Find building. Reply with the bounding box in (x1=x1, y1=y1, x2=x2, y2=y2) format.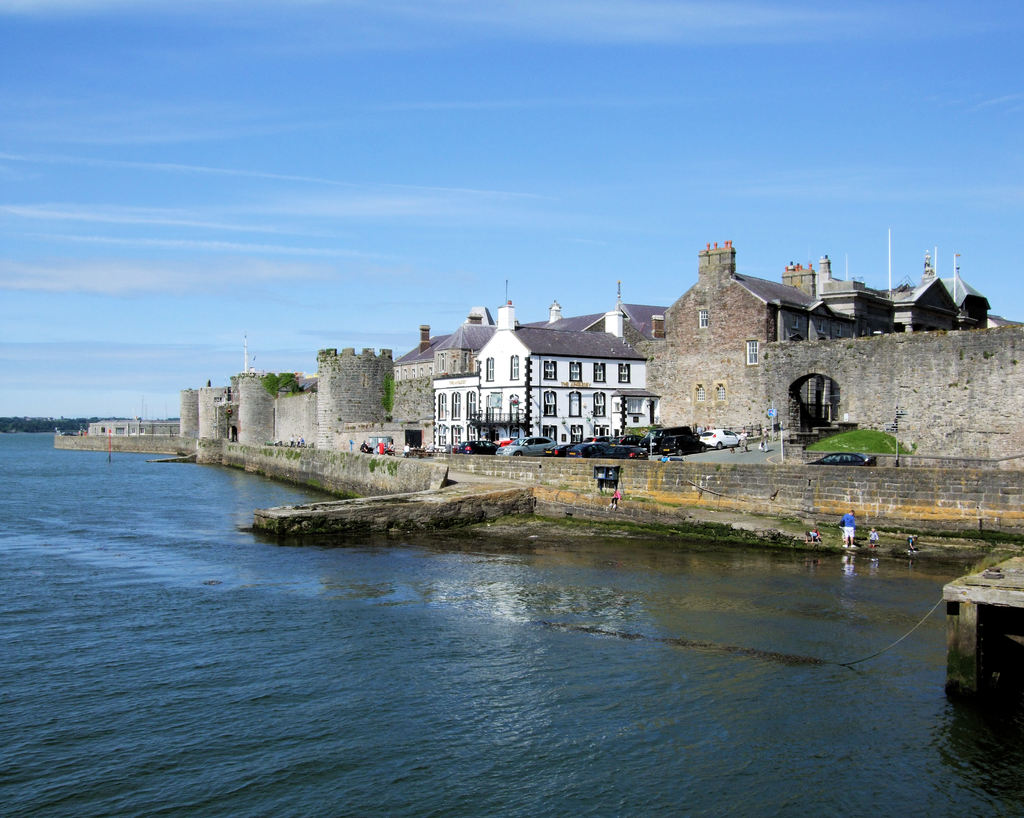
(x1=428, y1=307, x2=663, y2=447).
